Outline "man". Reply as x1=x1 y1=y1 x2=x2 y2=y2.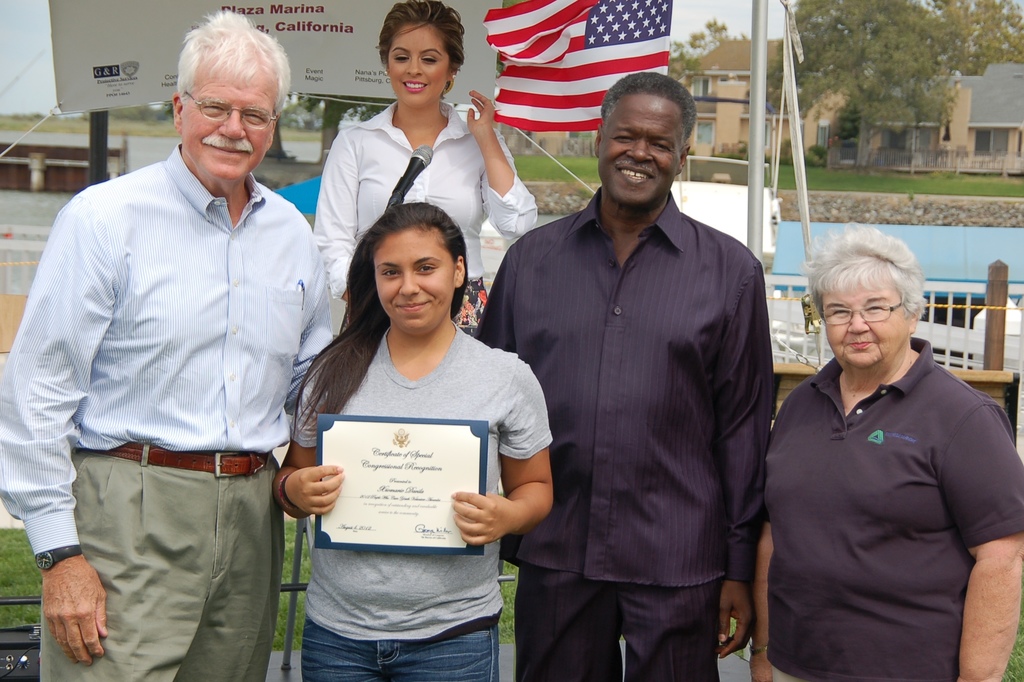
x1=0 y1=3 x2=334 y2=681.
